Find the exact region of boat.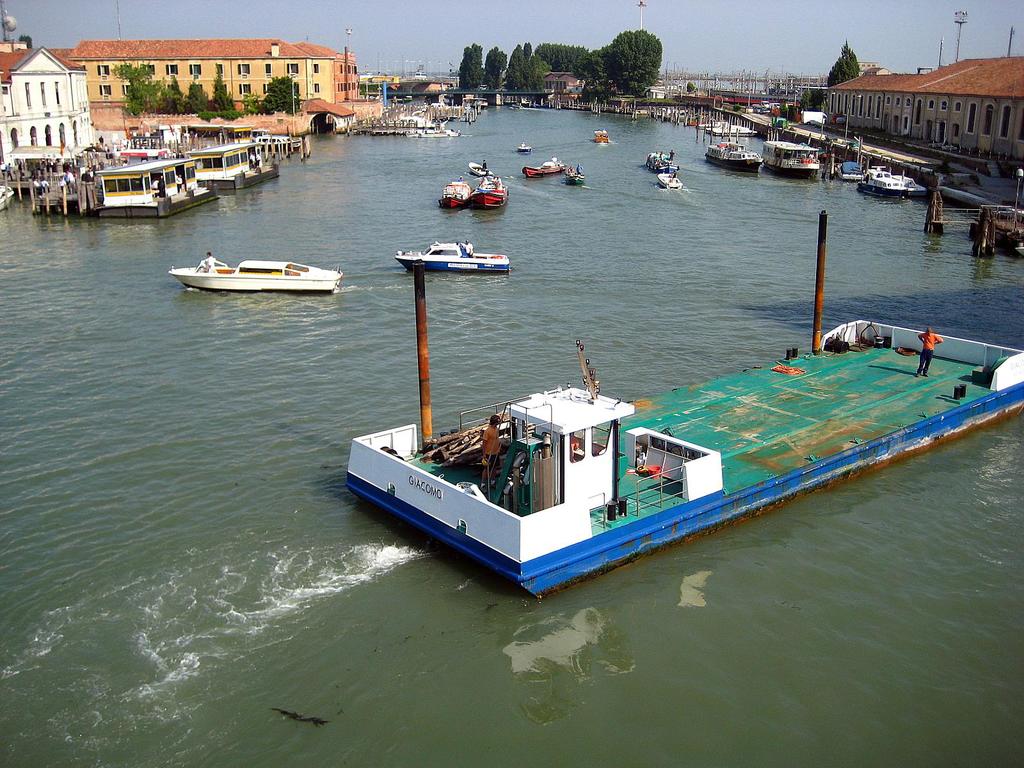
Exact region: <bbox>522, 156, 567, 179</bbox>.
